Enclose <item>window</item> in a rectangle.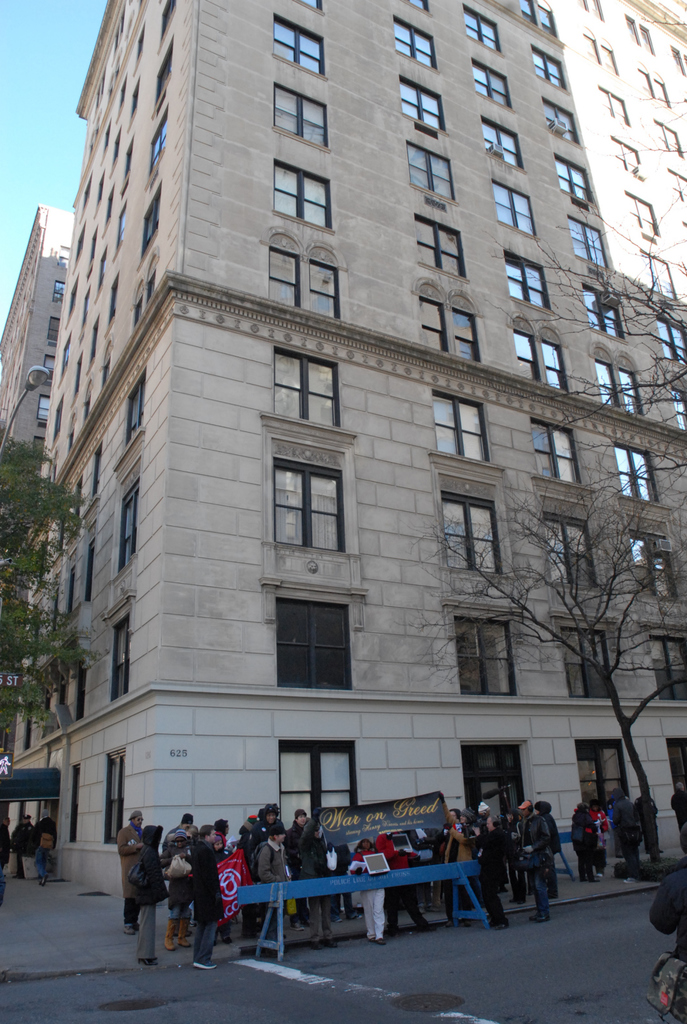
select_region(546, 607, 621, 698).
